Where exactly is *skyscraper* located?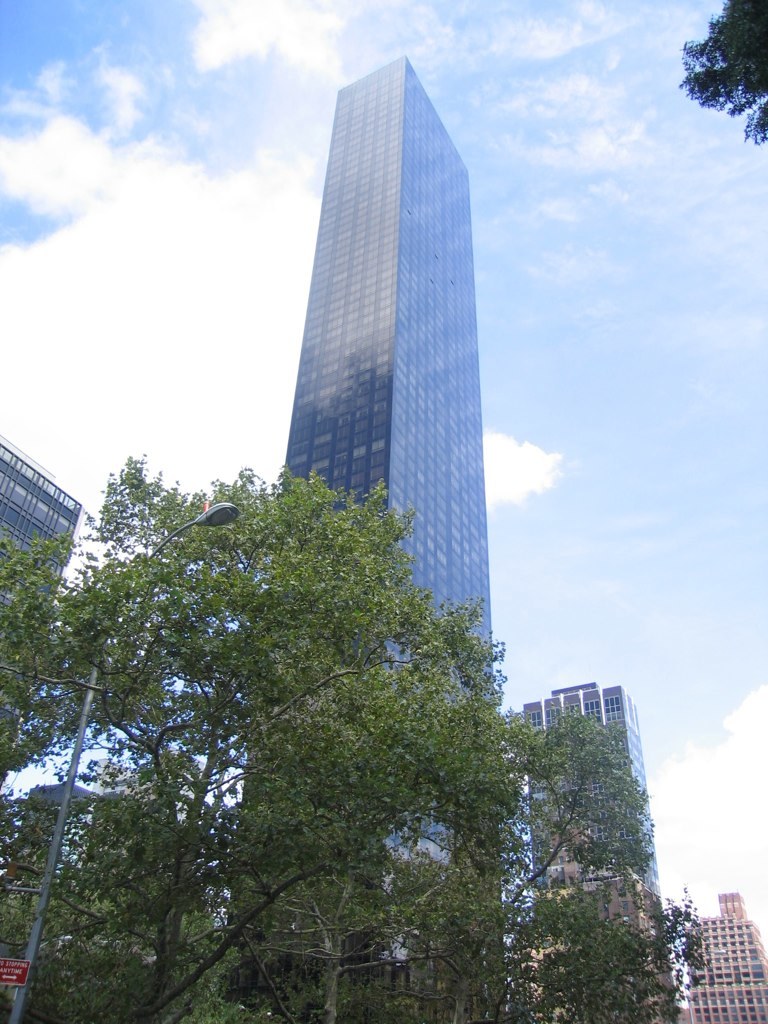
Its bounding box is (0, 429, 104, 798).
